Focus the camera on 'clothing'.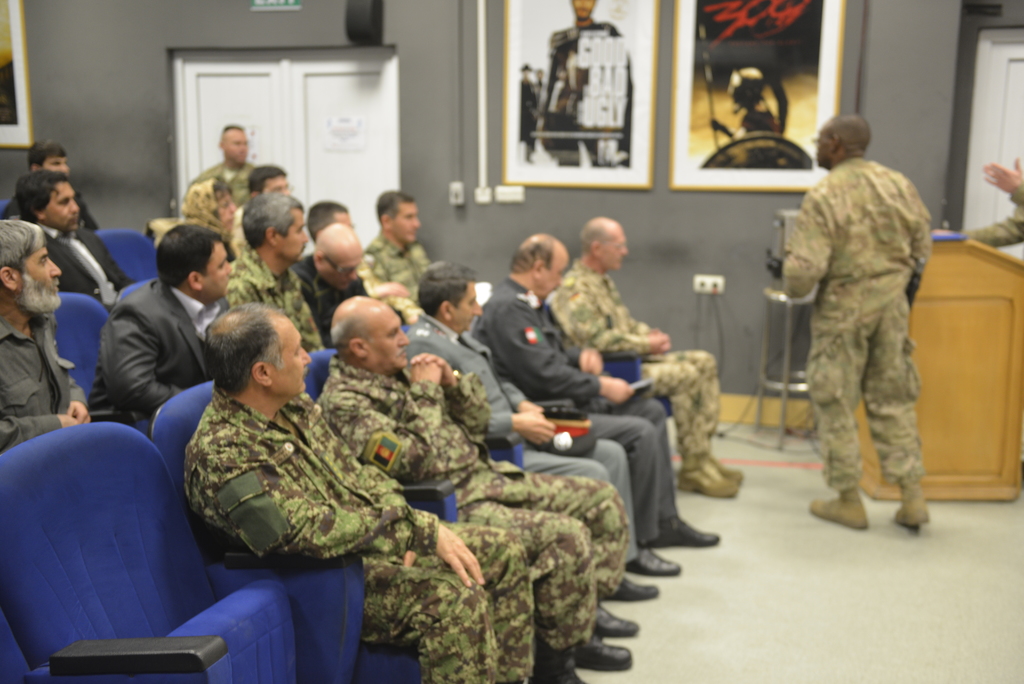
Focus region: [left=186, top=159, right=261, bottom=211].
